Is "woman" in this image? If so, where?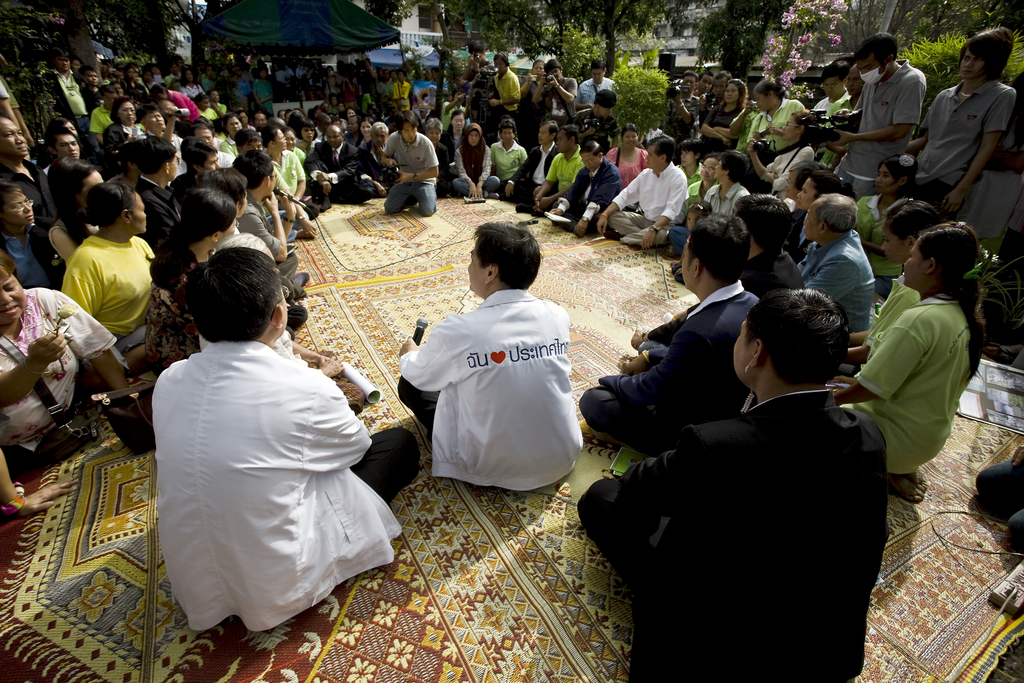
Yes, at Rect(686, 154, 724, 218).
